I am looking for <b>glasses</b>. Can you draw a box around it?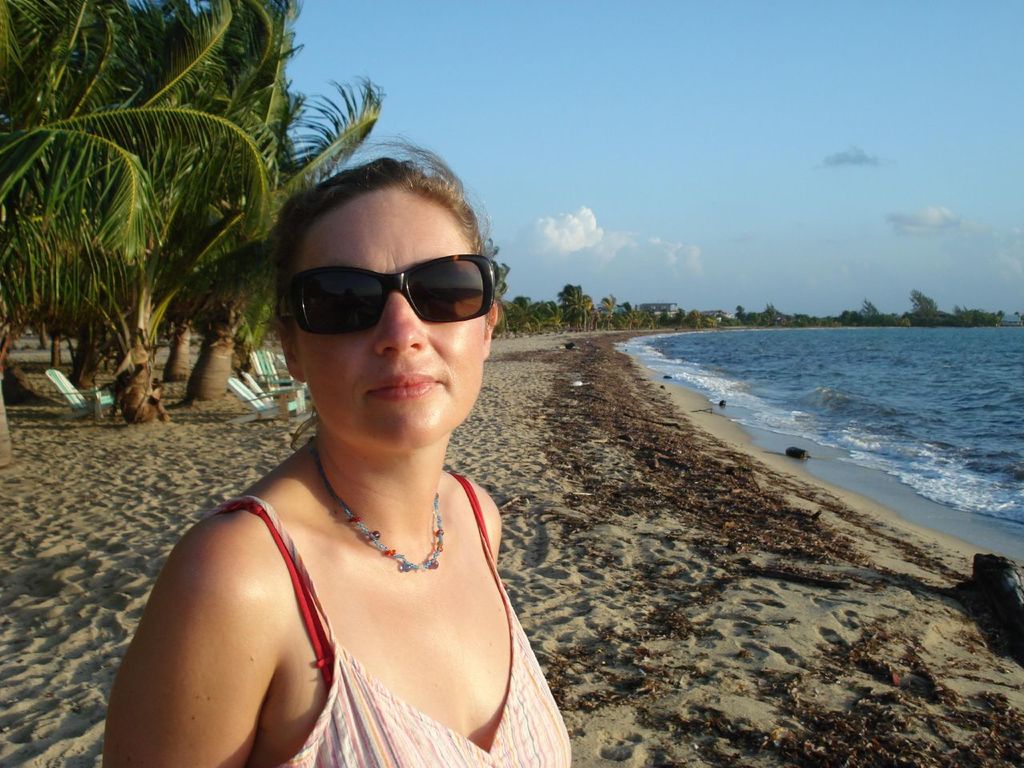
Sure, the bounding box is l=280, t=254, r=500, b=336.
